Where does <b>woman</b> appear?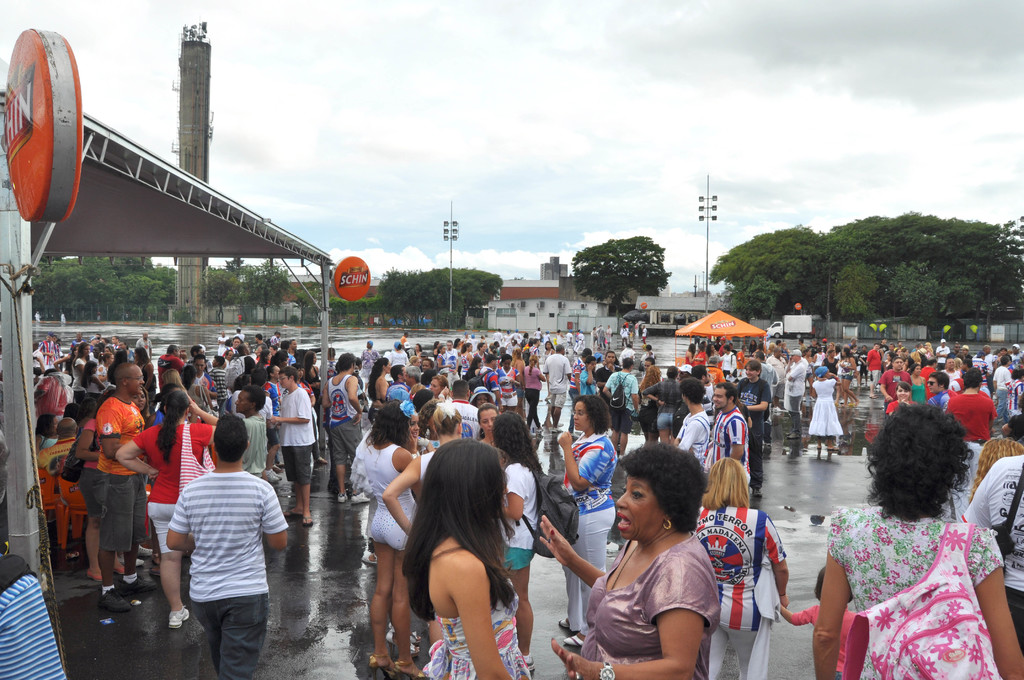
Appears at 810 364 845 449.
